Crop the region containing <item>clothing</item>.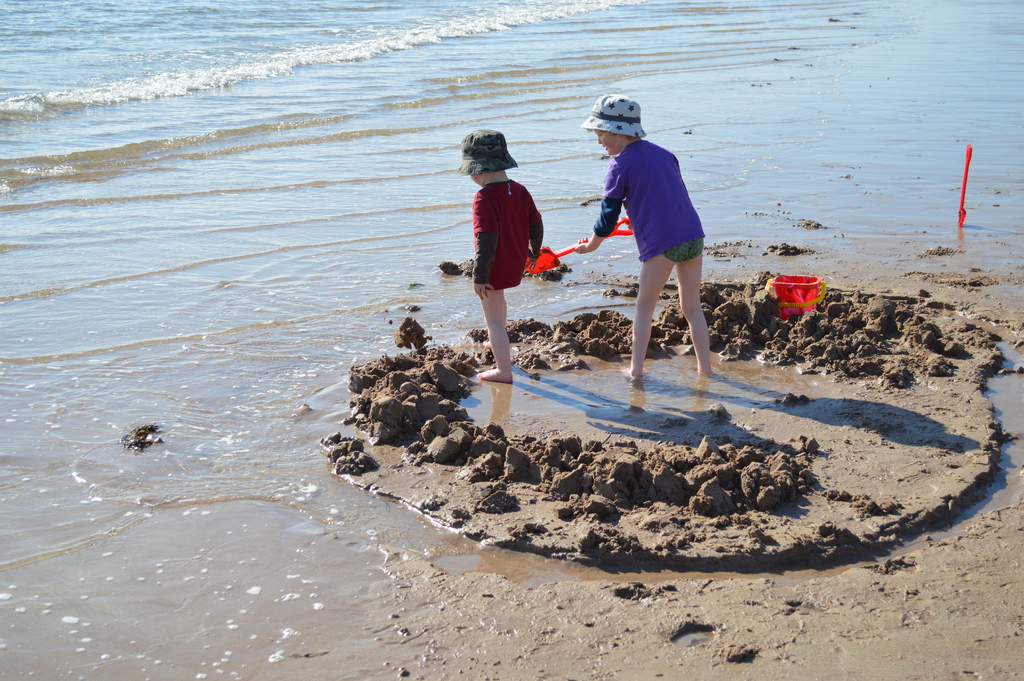
Crop region: left=591, top=138, right=705, bottom=262.
